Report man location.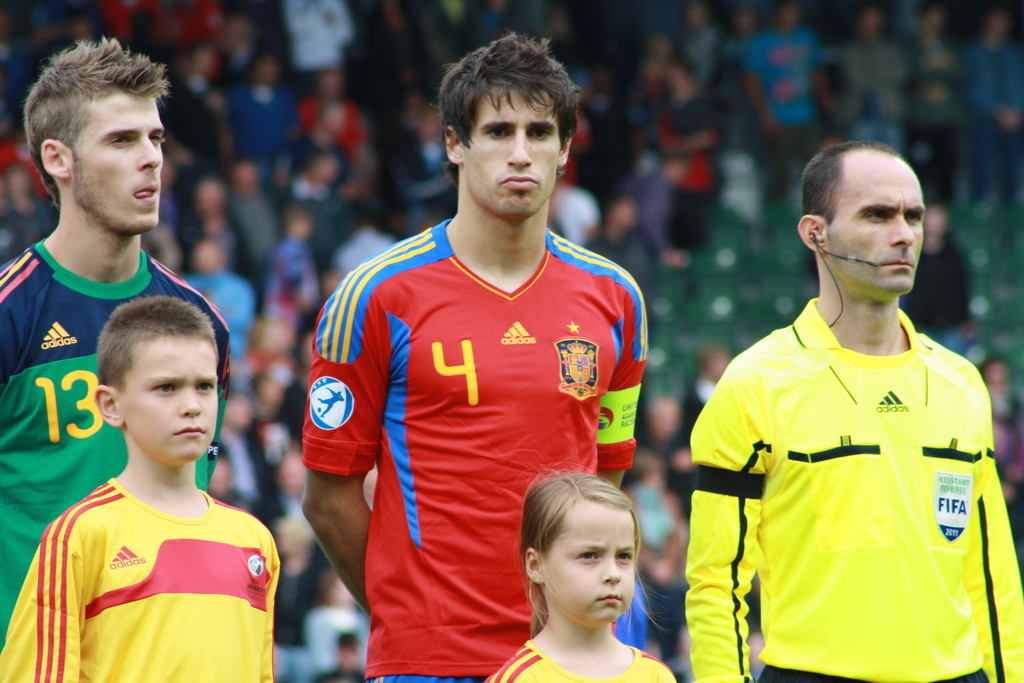
Report: crop(685, 135, 1014, 682).
